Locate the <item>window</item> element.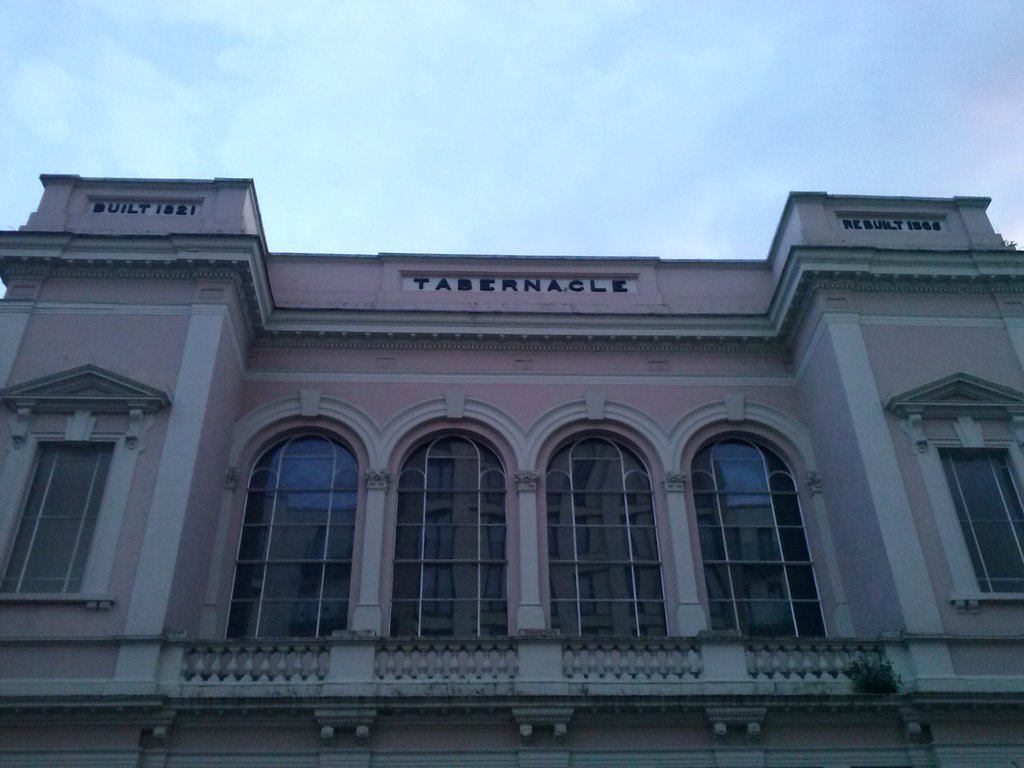
Element bbox: BBox(10, 440, 111, 595).
